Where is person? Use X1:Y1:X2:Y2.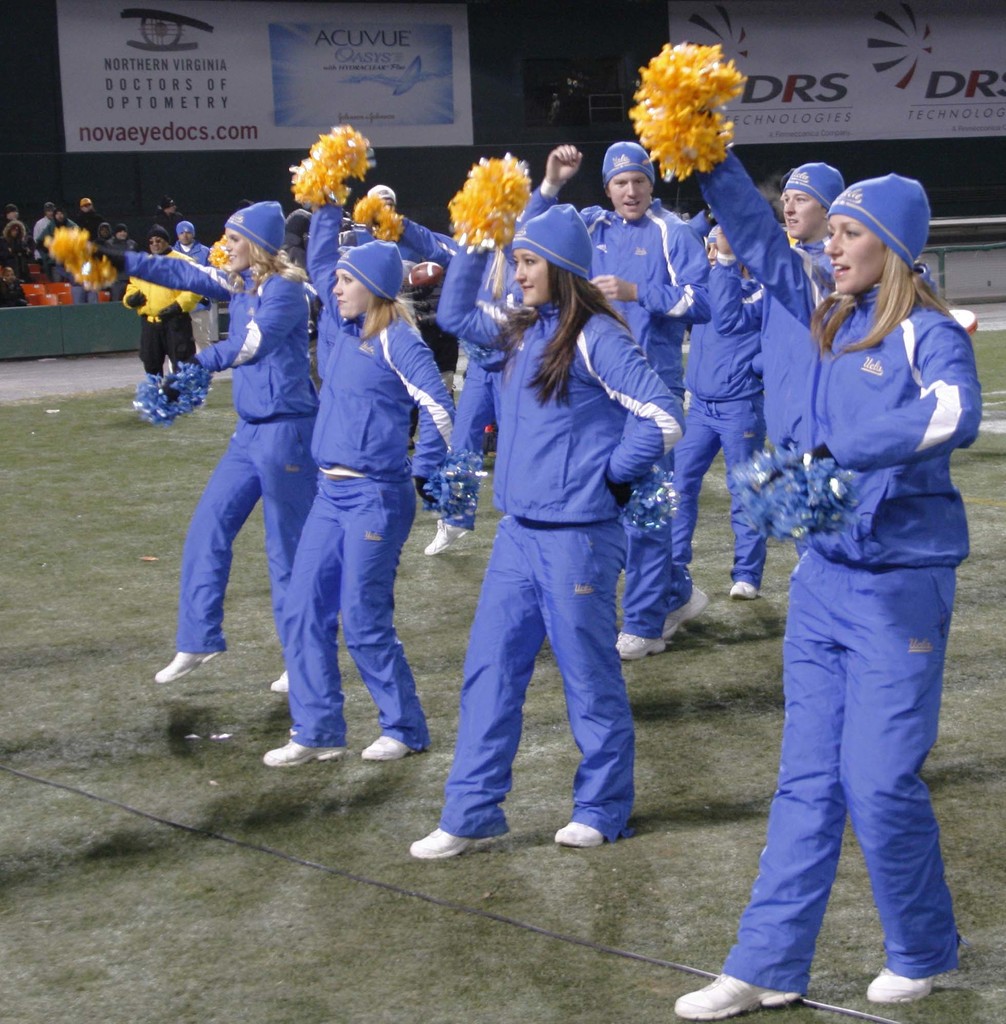
518:124:750:659.
